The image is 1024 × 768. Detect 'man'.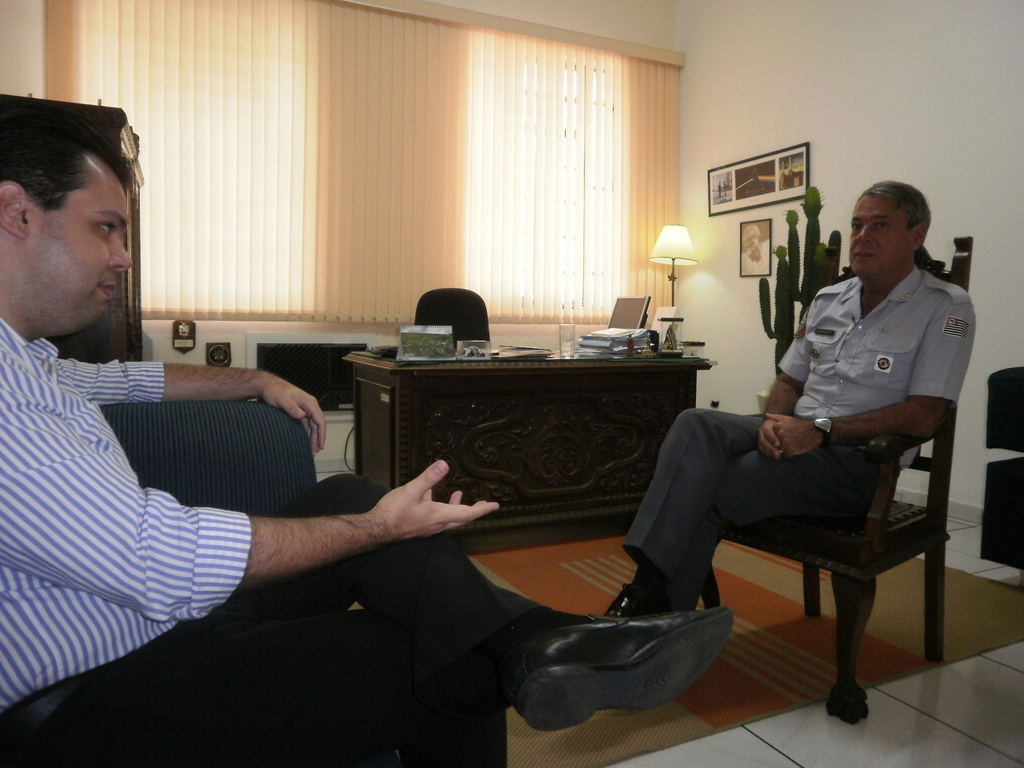
Detection: BBox(646, 193, 961, 721).
